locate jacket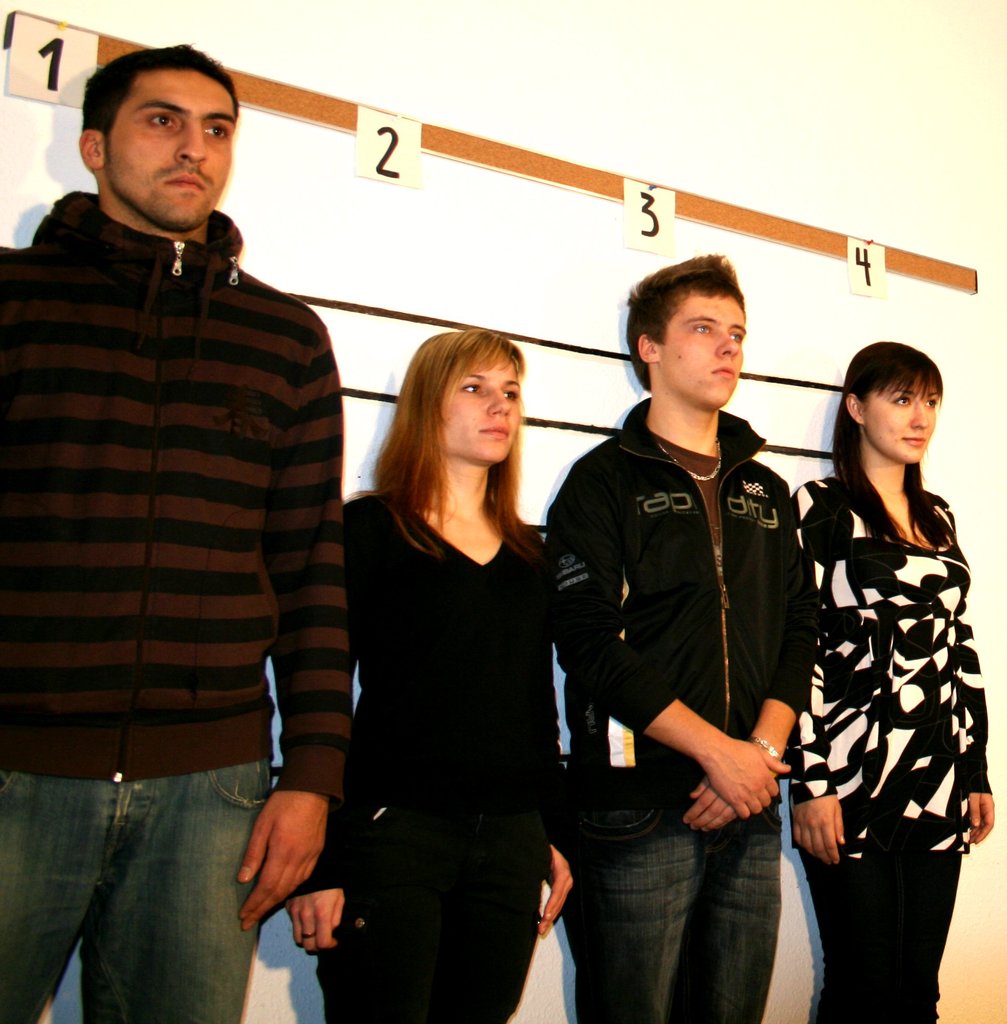
(left=540, top=387, right=821, bottom=817)
